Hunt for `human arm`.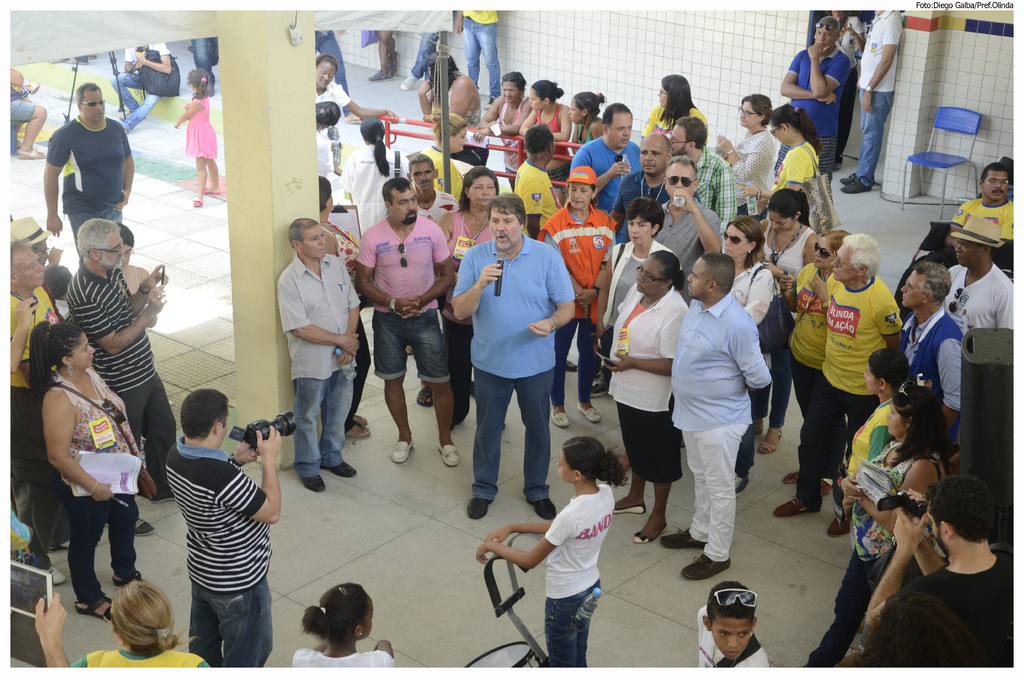
Hunted down at {"left": 778, "top": 52, "right": 840, "bottom": 108}.
